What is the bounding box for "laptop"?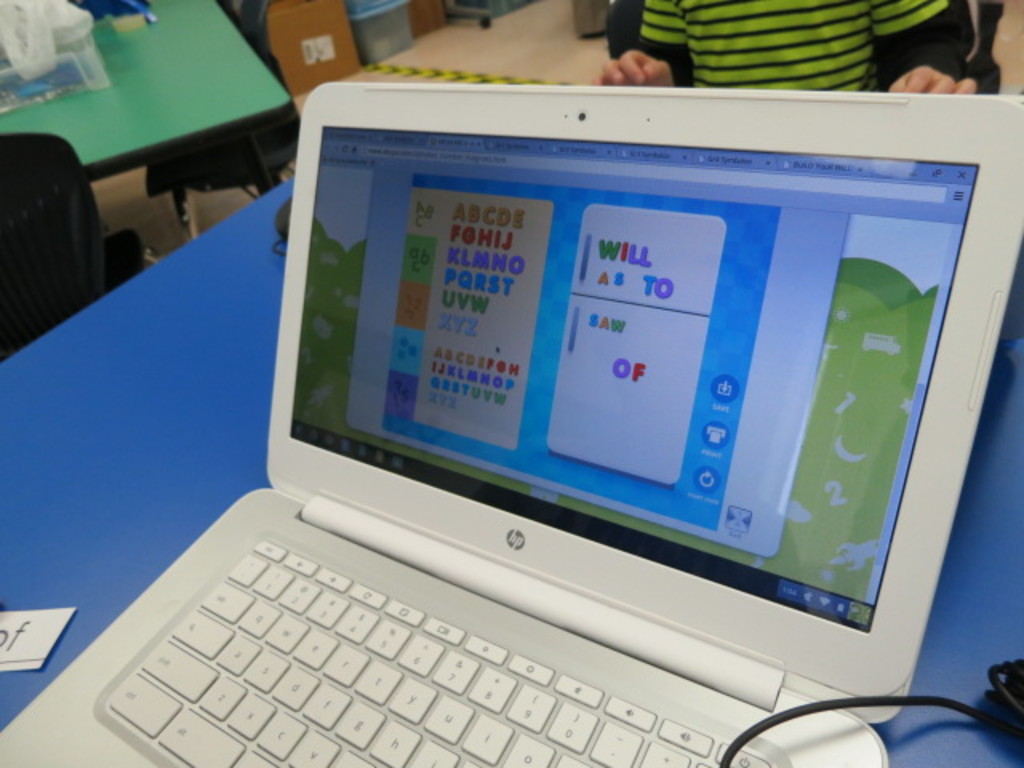
bbox(10, 67, 1023, 767).
